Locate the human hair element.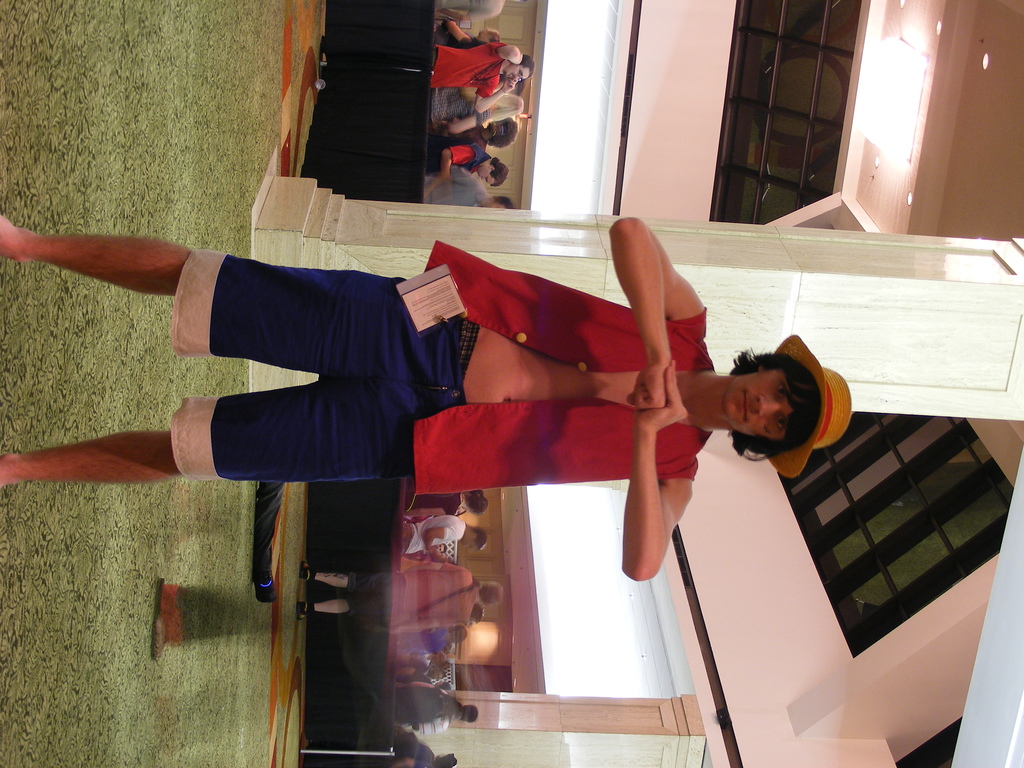
Element bbox: {"left": 724, "top": 350, "right": 838, "bottom": 454}.
